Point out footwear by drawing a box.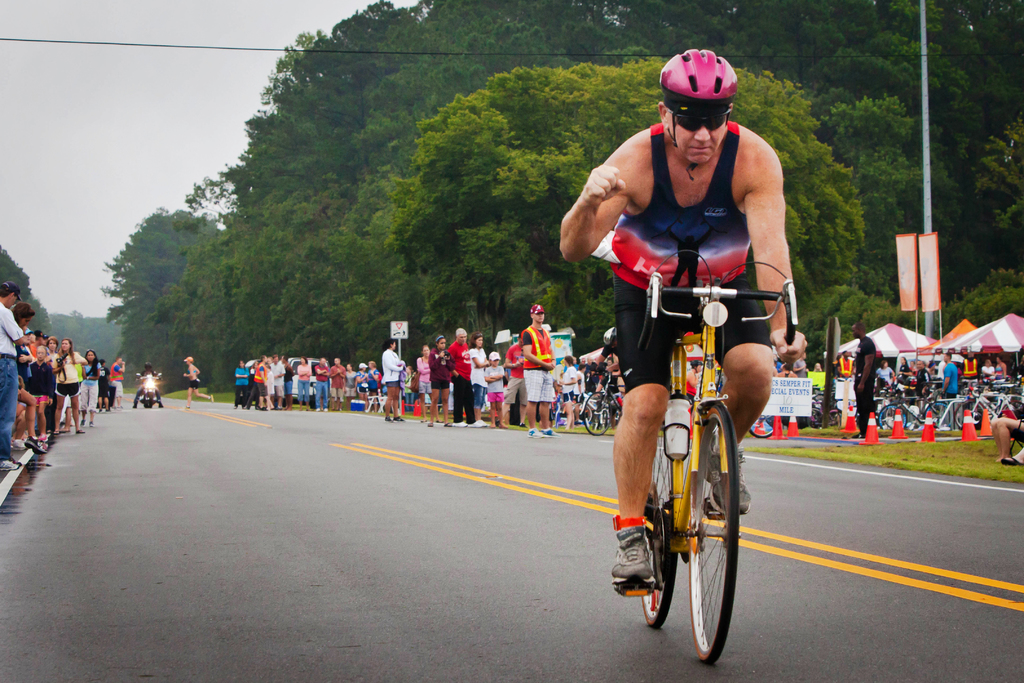
box=[324, 407, 327, 411].
